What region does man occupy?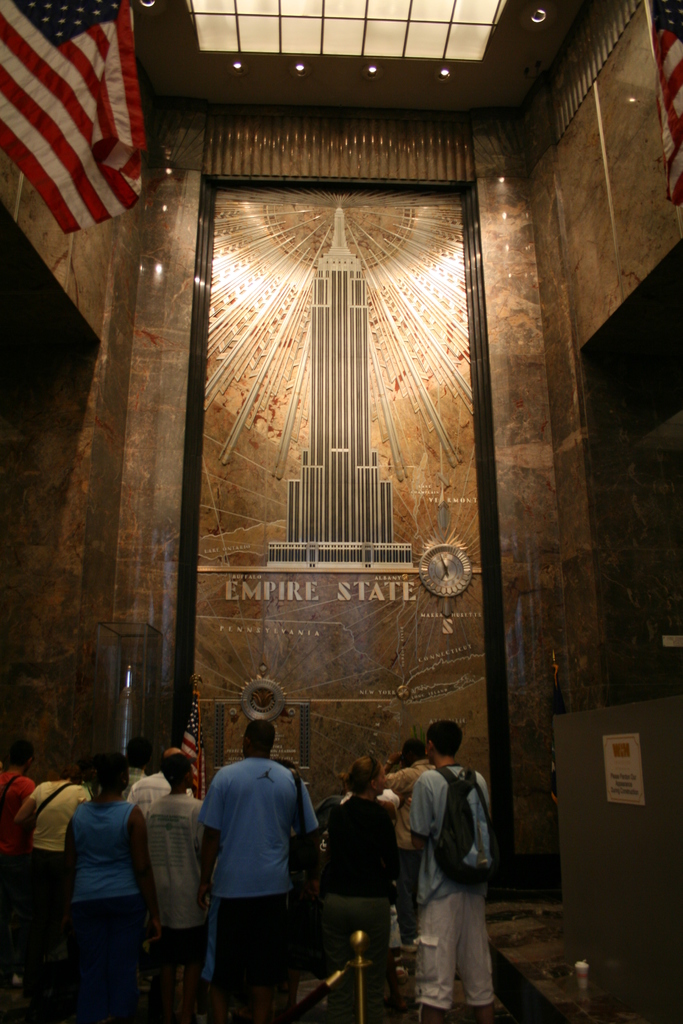
locate(110, 740, 142, 797).
